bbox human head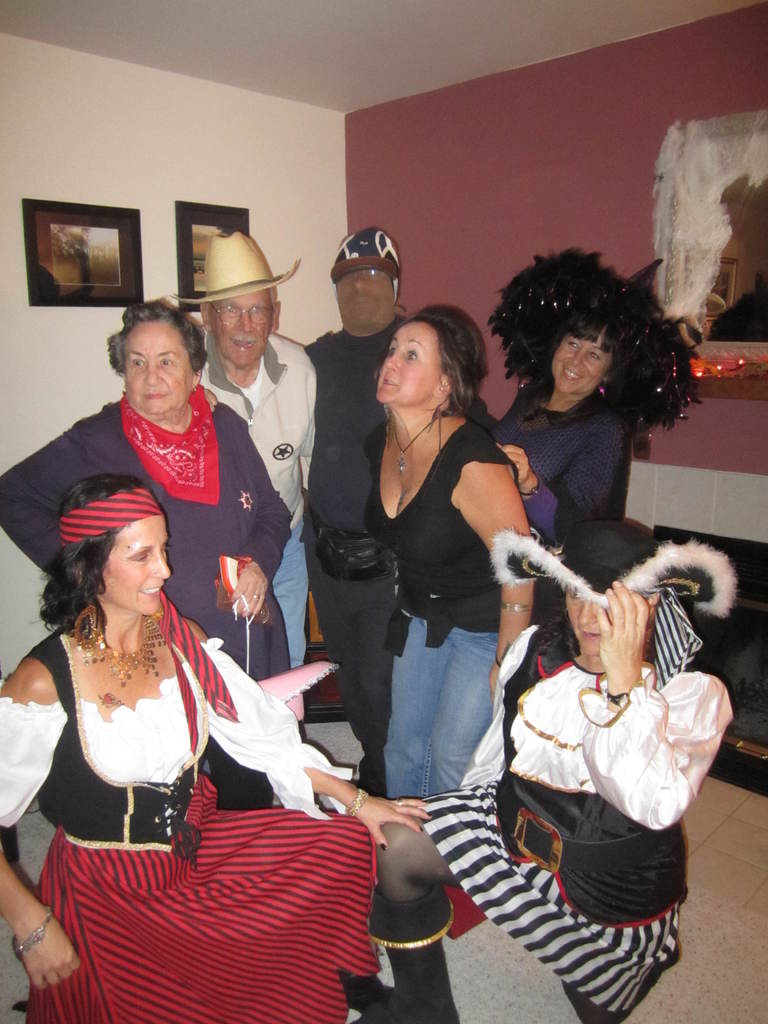
[x1=486, y1=522, x2=739, y2=652]
